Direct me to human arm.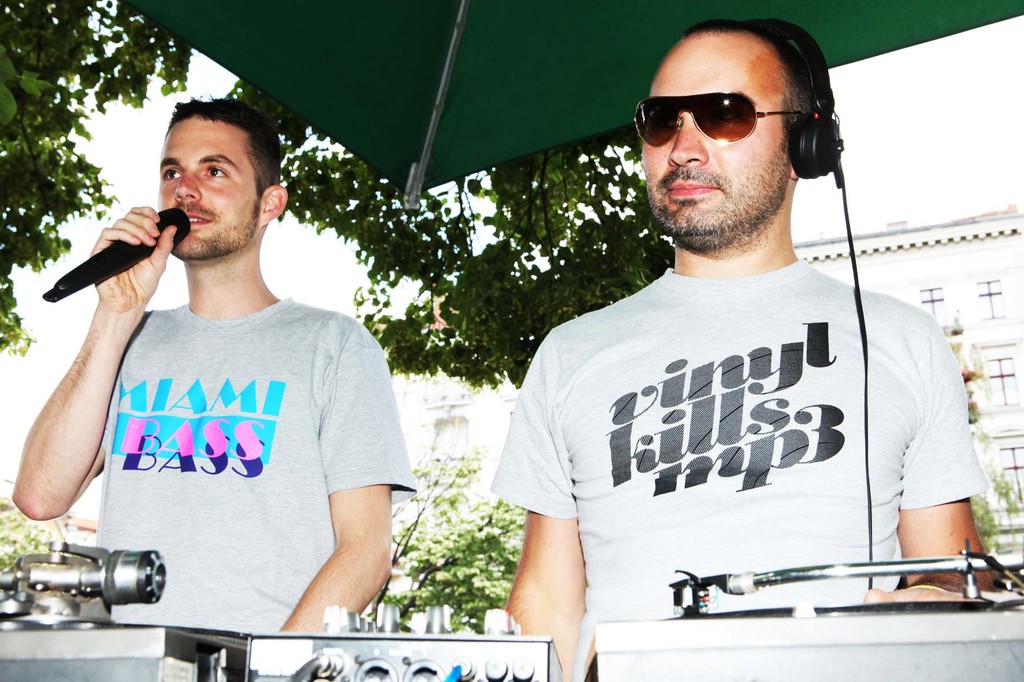
Direction: bbox=(903, 320, 1009, 601).
